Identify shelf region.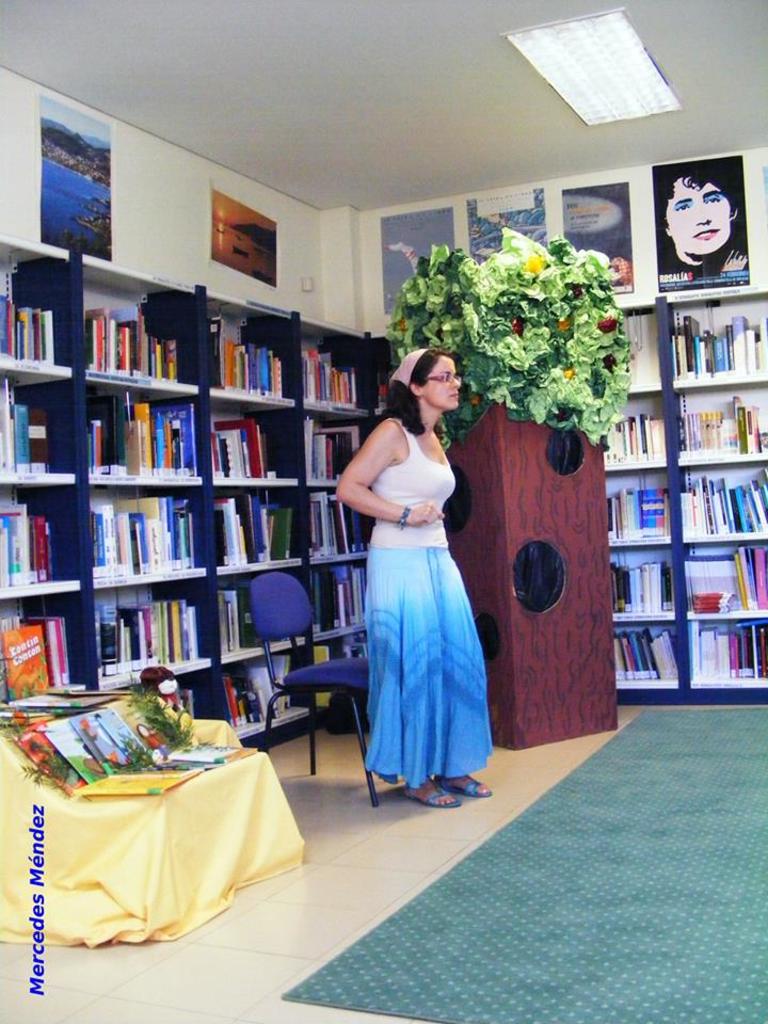
Region: crop(235, 650, 343, 724).
